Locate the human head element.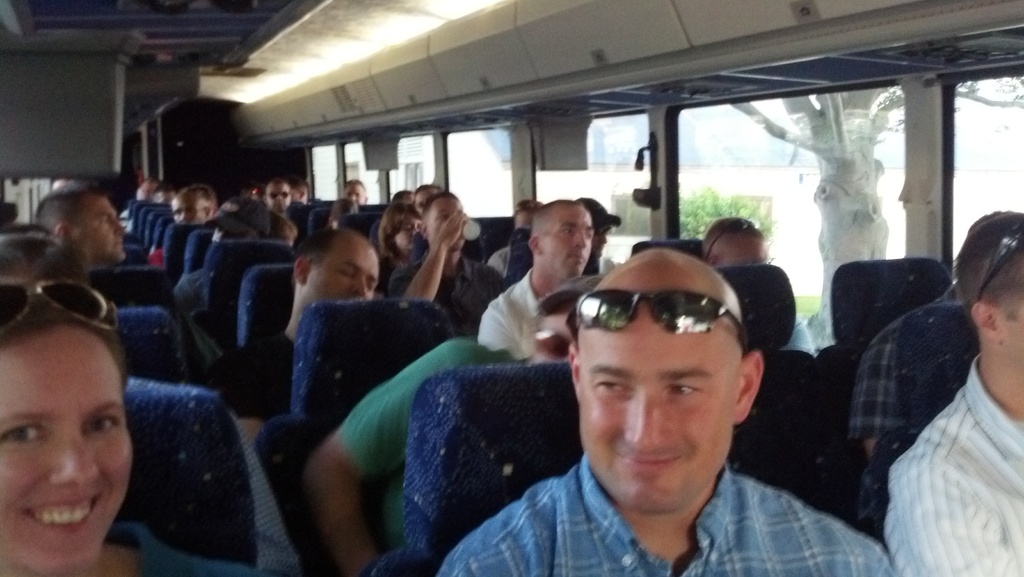
Element bbox: bbox=(564, 242, 762, 517).
